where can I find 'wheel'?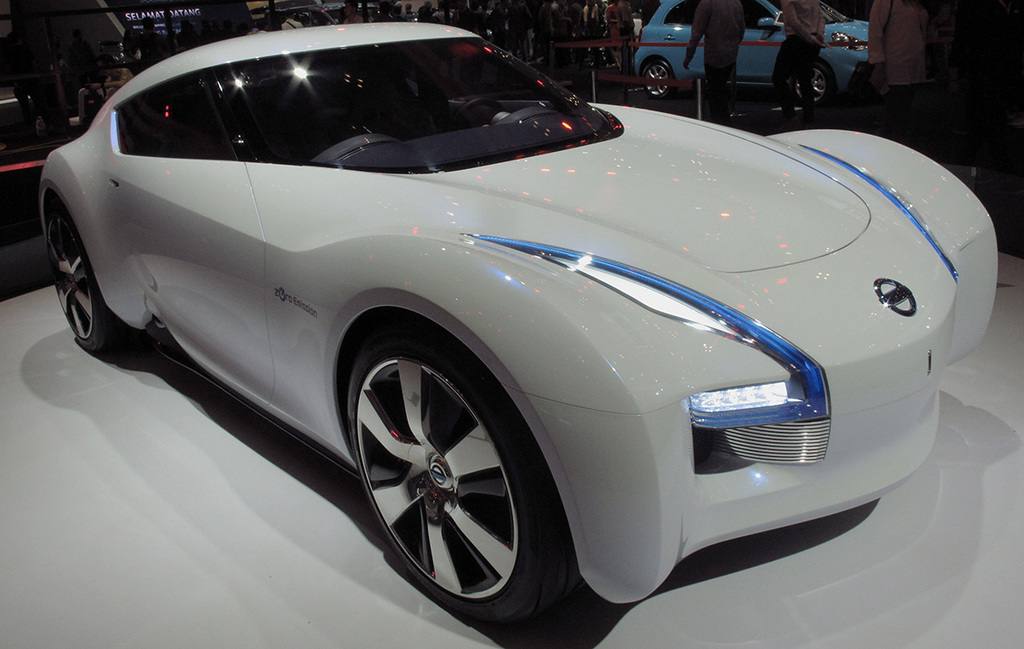
You can find it at [left=347, top=336, right=573, bottom=626].
